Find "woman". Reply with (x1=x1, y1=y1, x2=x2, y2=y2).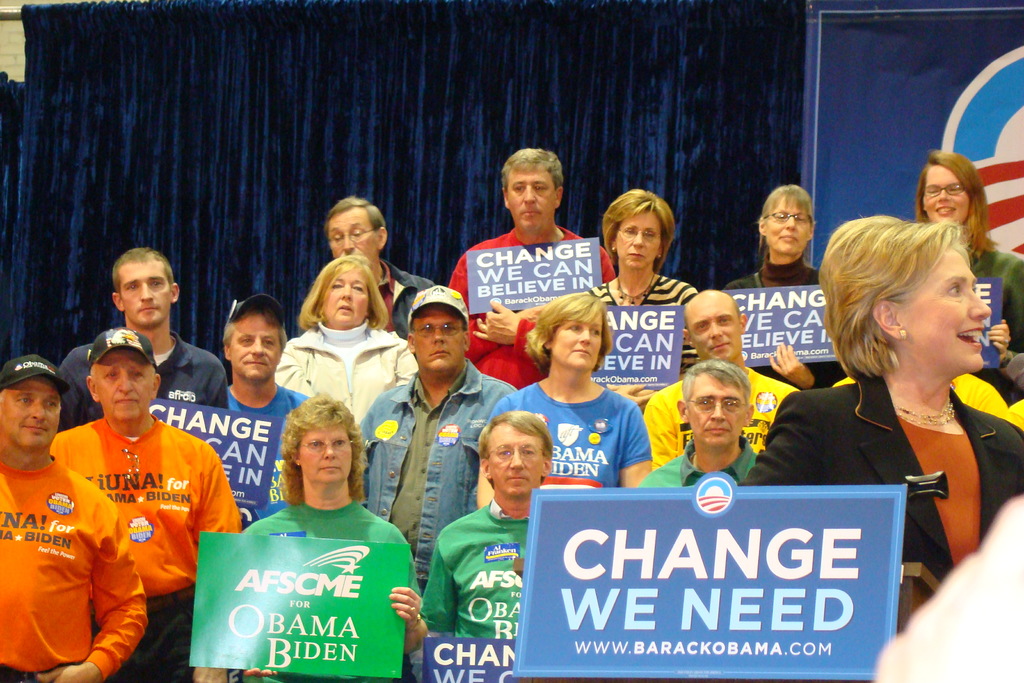
(x1=270, y1=253, x2=420, y2=425).
